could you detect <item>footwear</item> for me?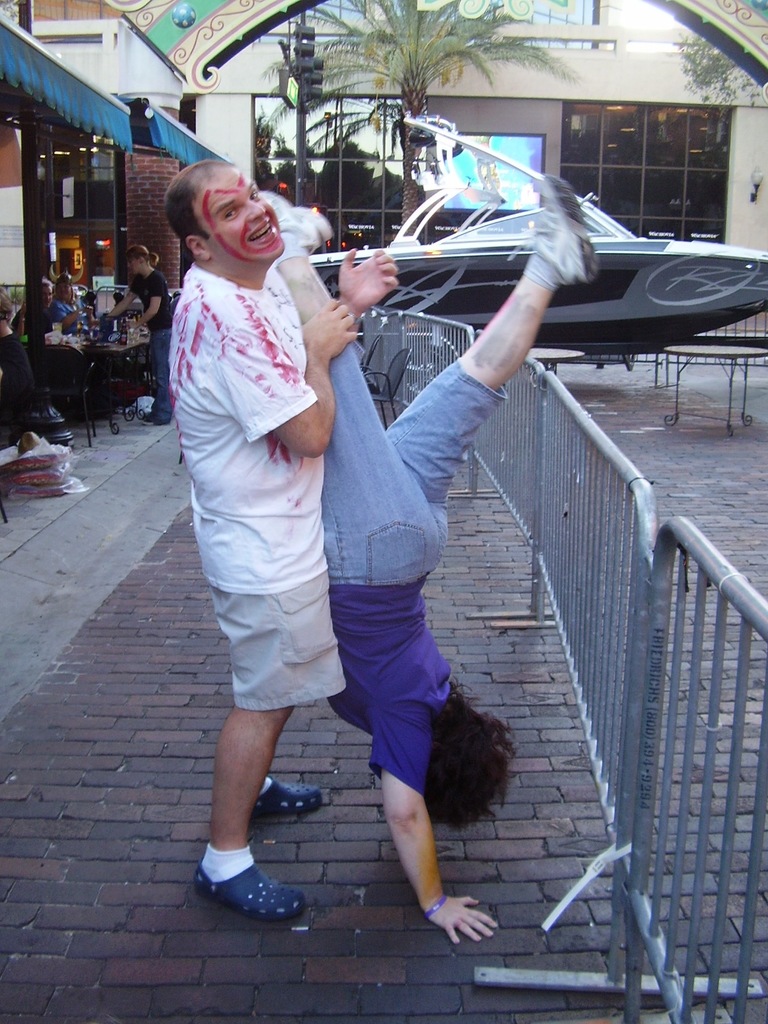
Detection result: region(261, 188, 327, 245).
